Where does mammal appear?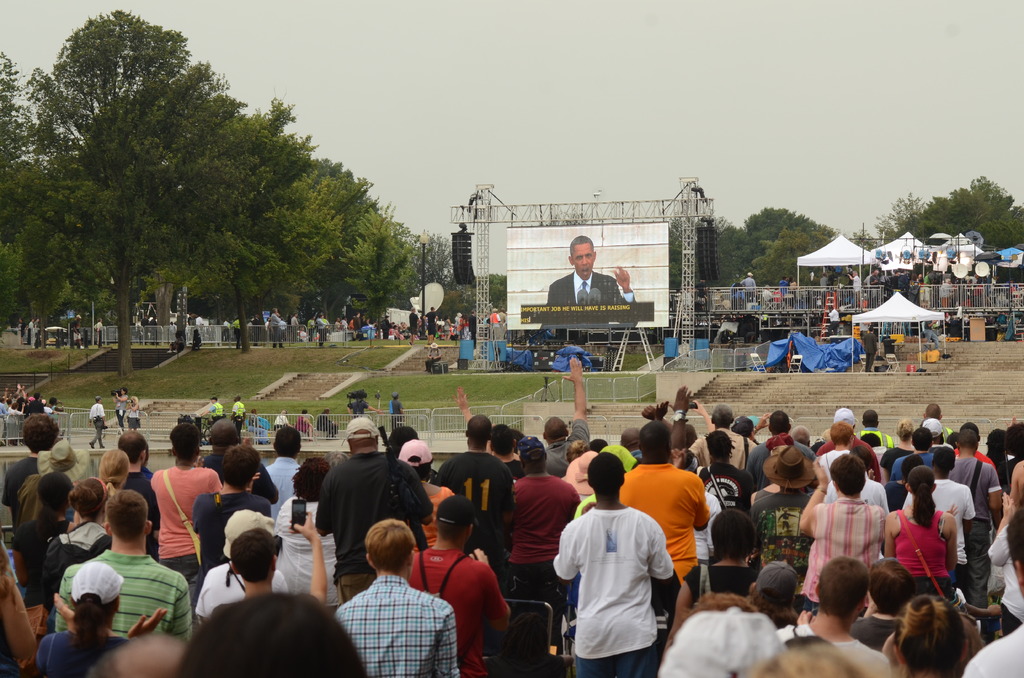
Appears at box(987, 490, 1022, 637).
